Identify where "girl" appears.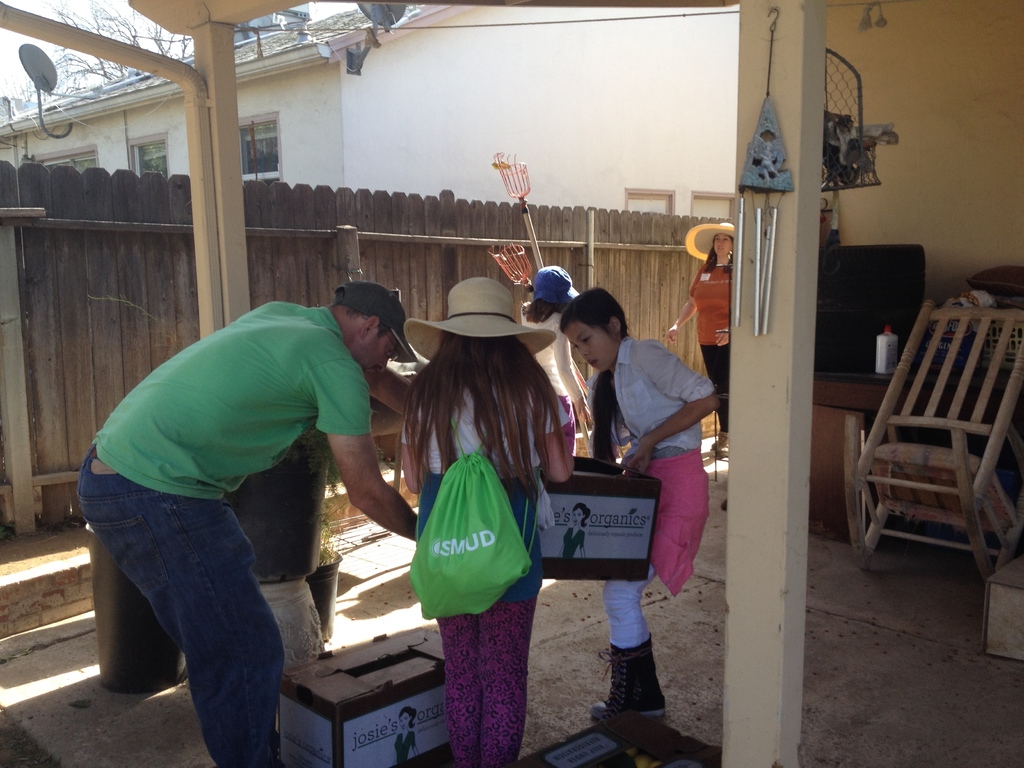
Appears at (left=397, top=277, right=584, bottom=767).
